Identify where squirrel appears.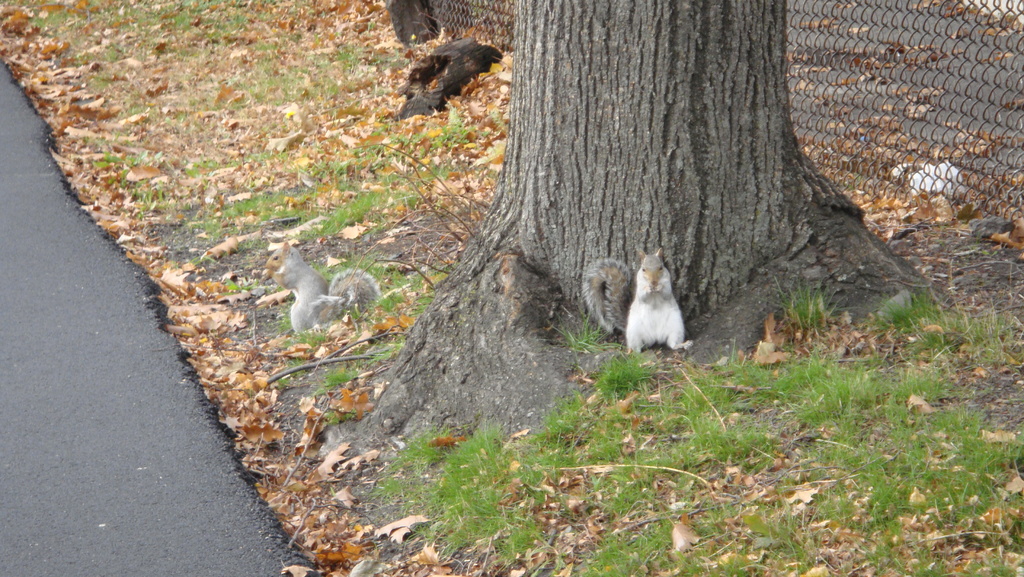
Appears at locate(582, 246, 698, 355).
